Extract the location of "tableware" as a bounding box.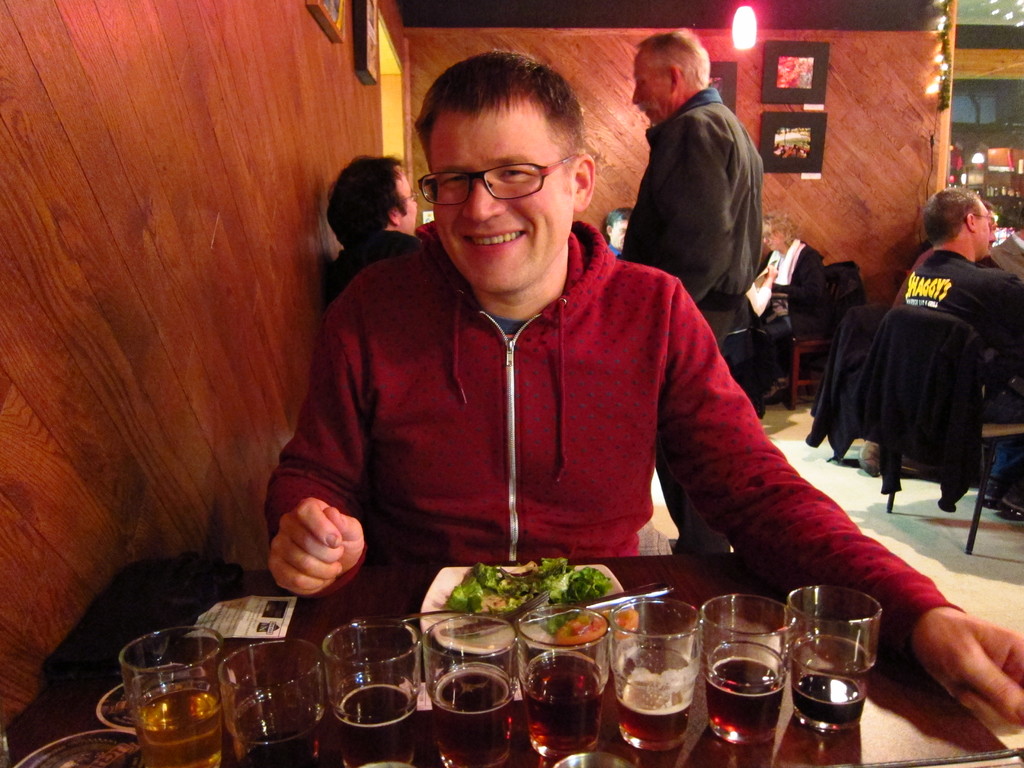
{"x1": 318, "y1": 623, "x2": 427, "y2": 764}.
